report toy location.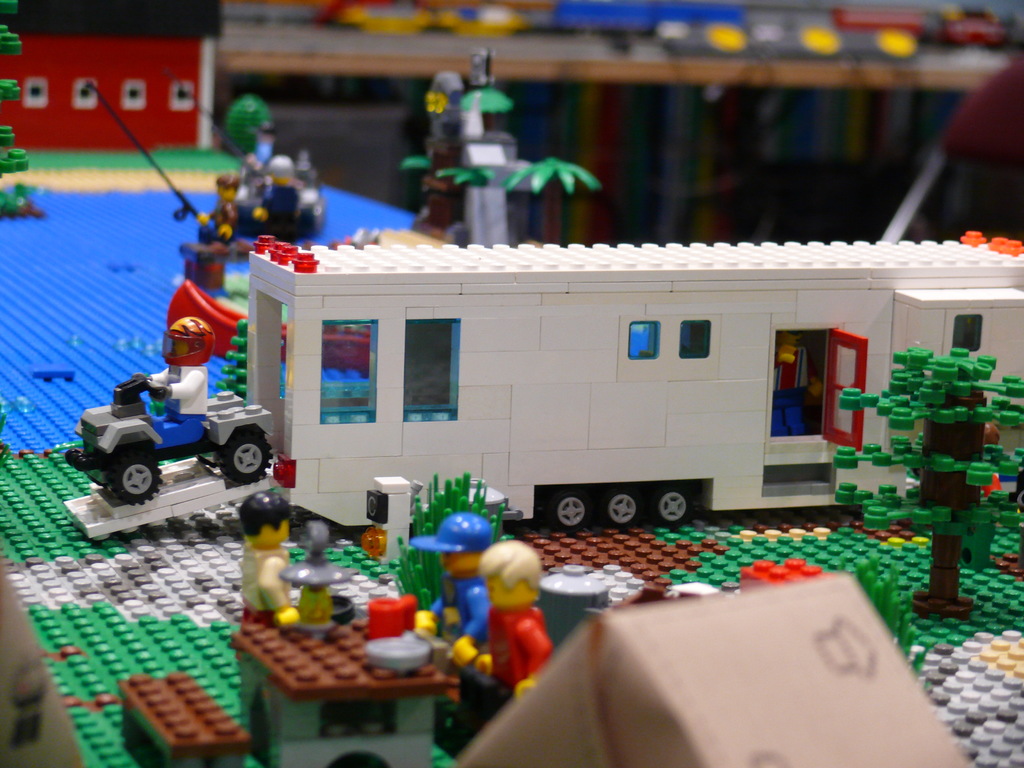
Report: {"left": 64, "top": 317, "right": 277, "bottom": 507}.
